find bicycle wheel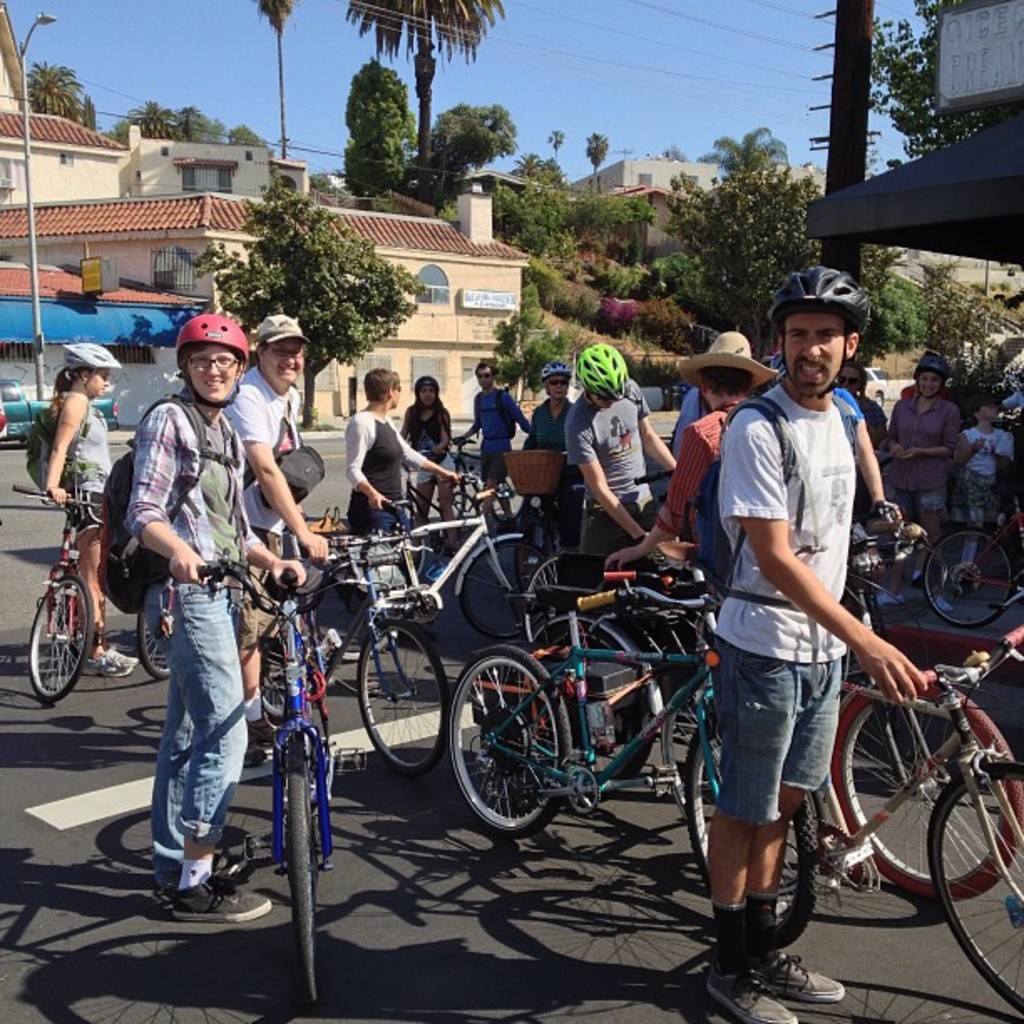
box(27, 574, 100, 706)
